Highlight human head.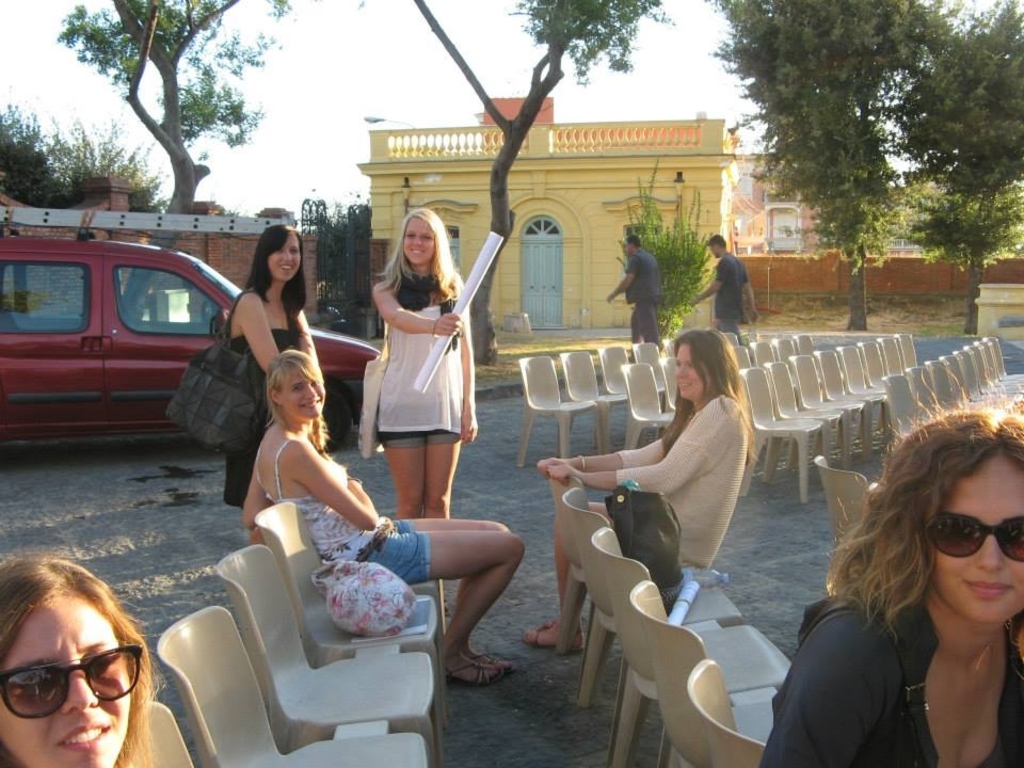
Highlighted region: box(880, 412, 1023, 615).
